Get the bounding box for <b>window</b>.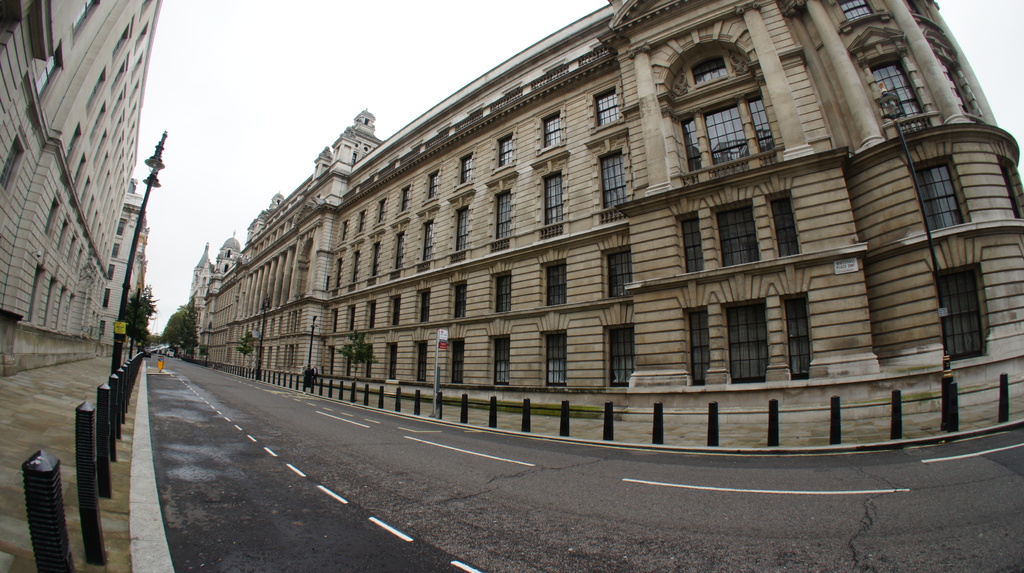
bbox=(27, 269, 40, 324).
